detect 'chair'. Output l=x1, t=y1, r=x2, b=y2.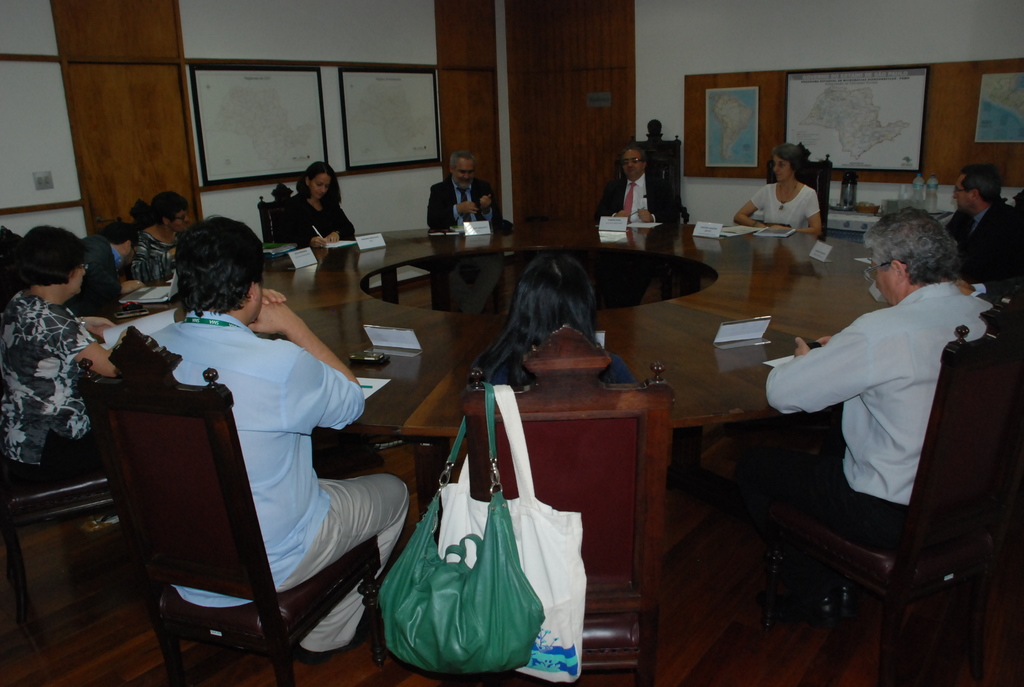
l=0, t=422, r=115, b=661.
